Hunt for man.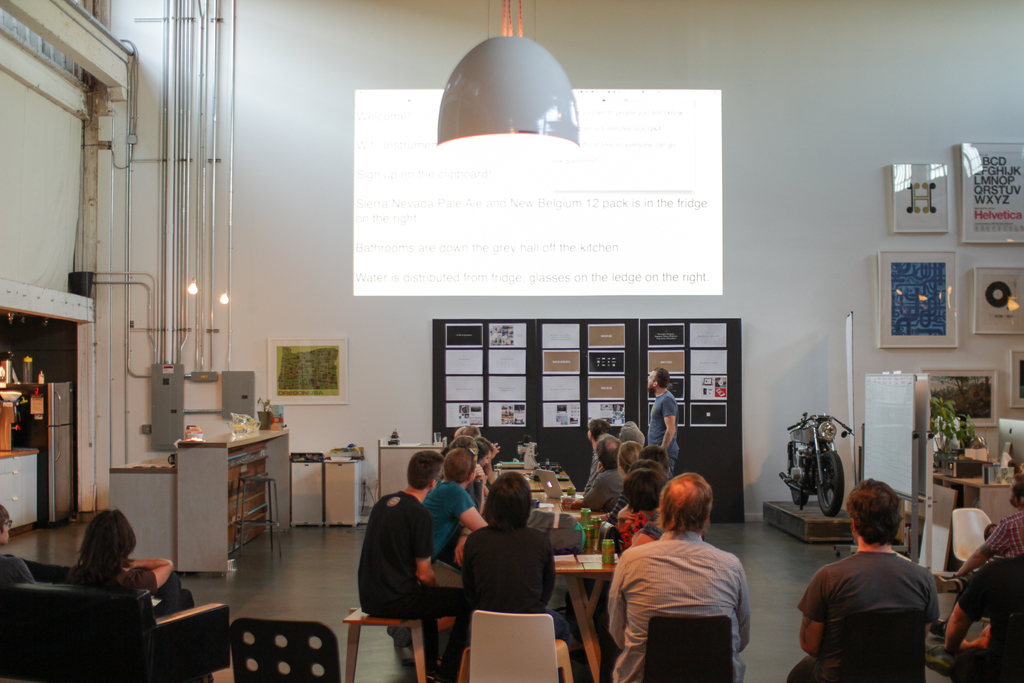
Hunted down at BBox(581, 417, 614, 477).
